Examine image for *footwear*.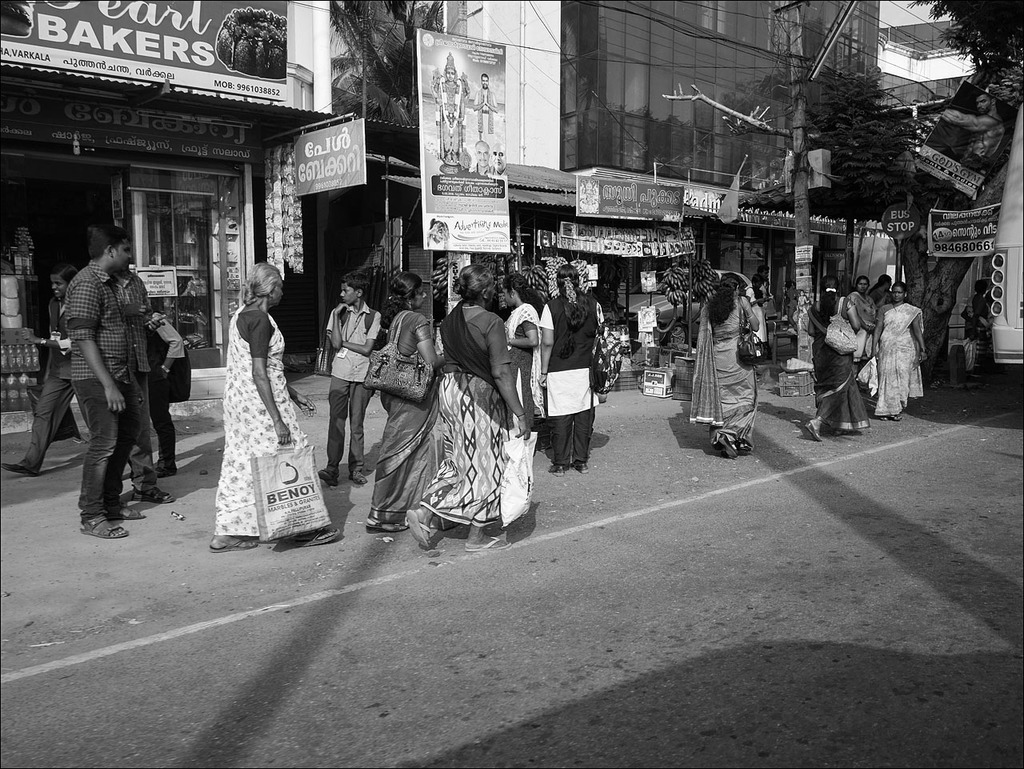
Examination result: pyautogui.locateOnScreen(2, 459, 38, 476).
